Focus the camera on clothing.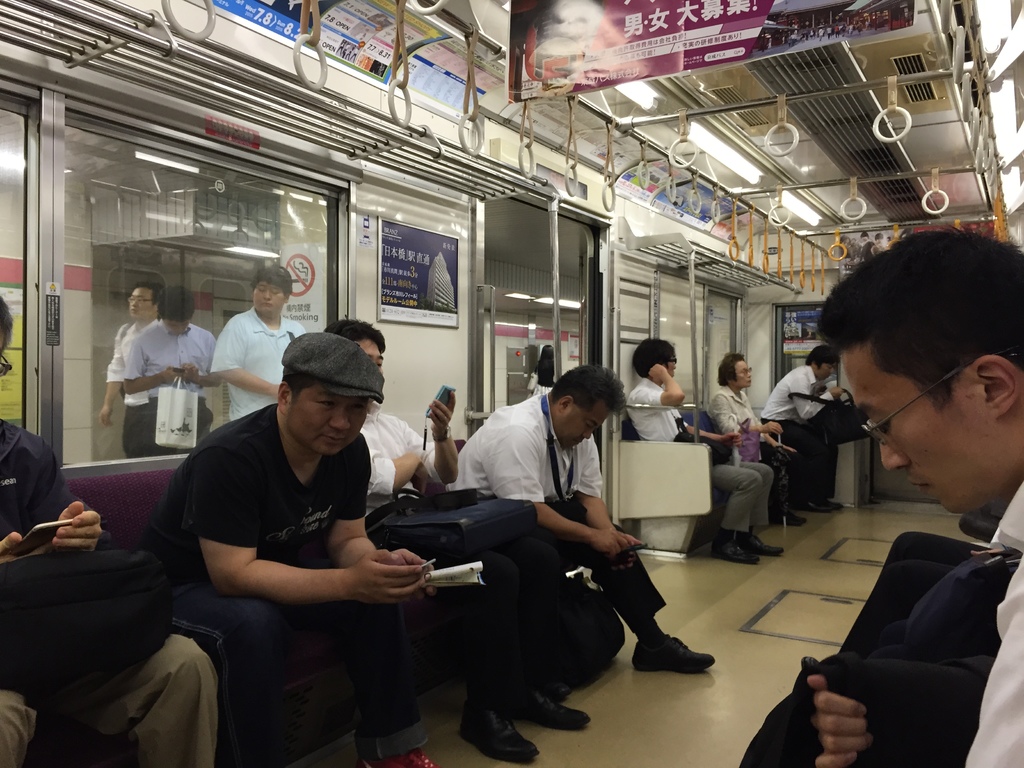
Focus region: bbox=[136, 390, 525, 749].
